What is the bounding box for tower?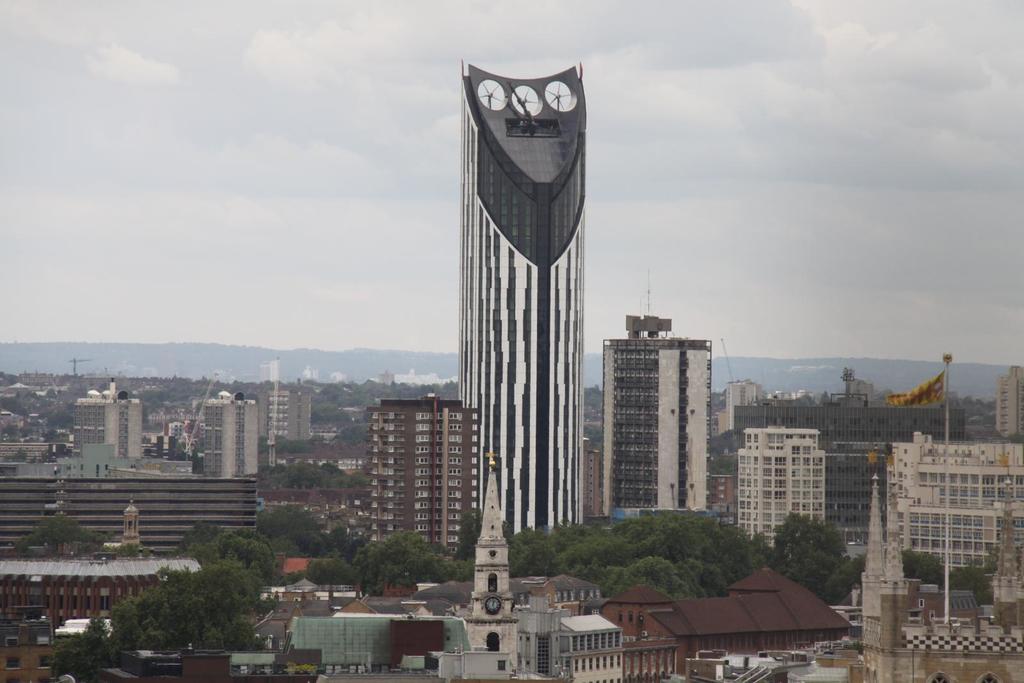
{"left": 601, "top": 317, "right": 712, "bottom": 524}.
